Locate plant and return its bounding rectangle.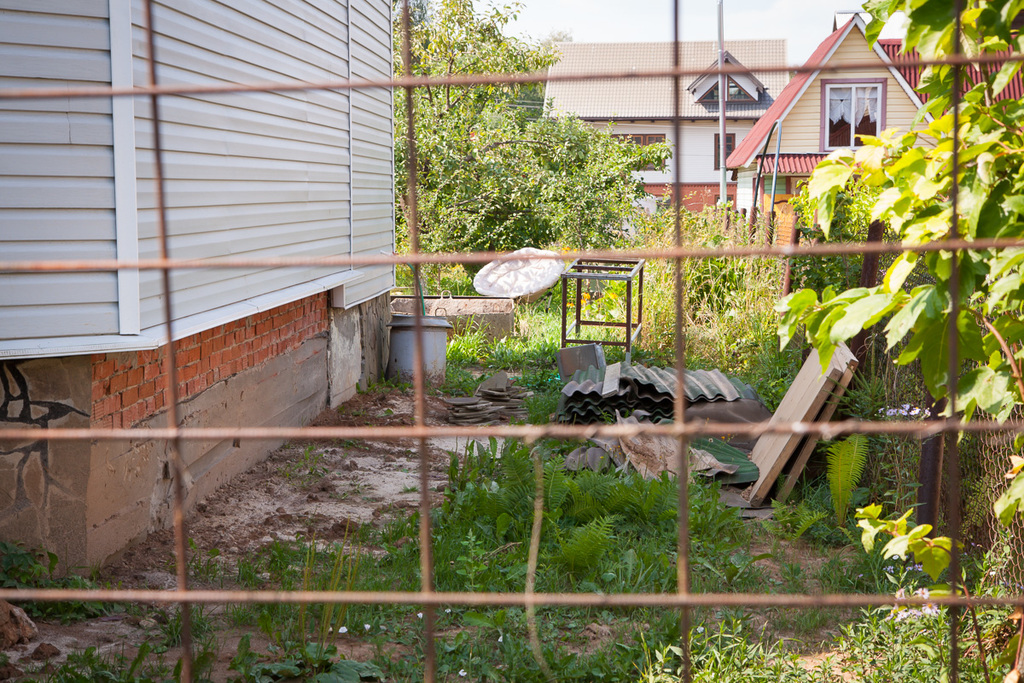
631,207,797,370.
